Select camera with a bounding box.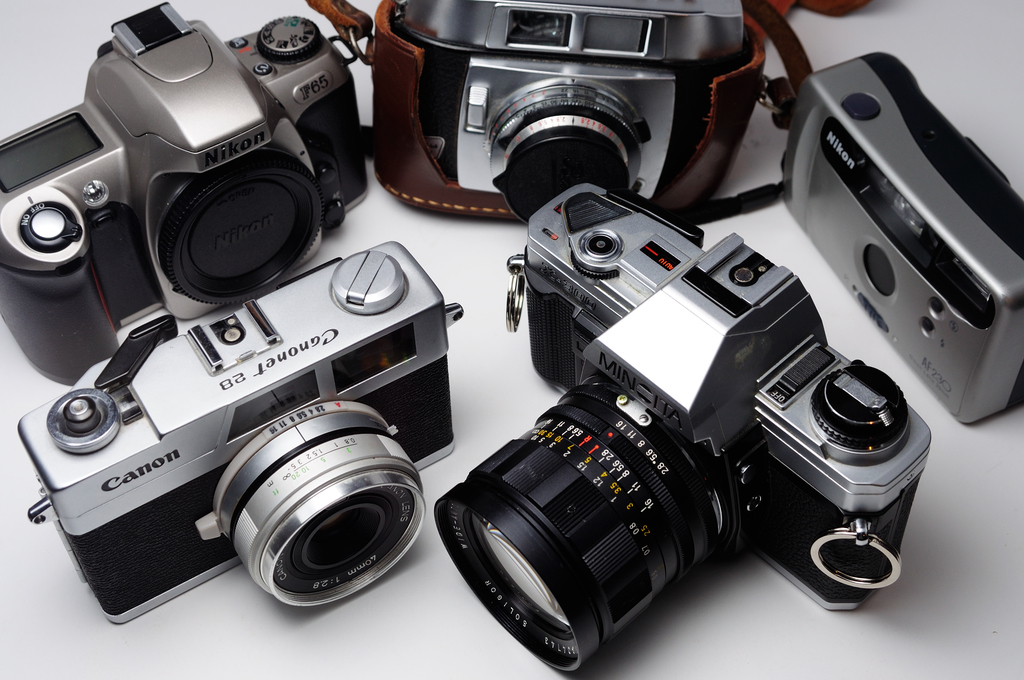
{"left": 772, "top": 46, "right": 1023, "bottom": 432}.
